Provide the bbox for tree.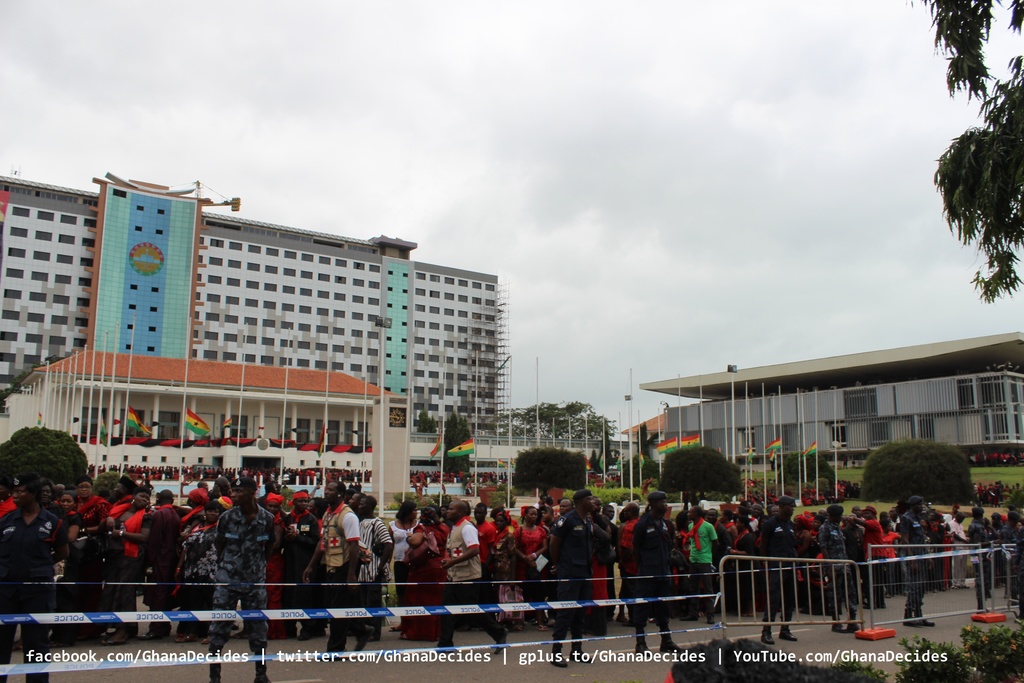
Rect(902, 0, 1023, 299).
